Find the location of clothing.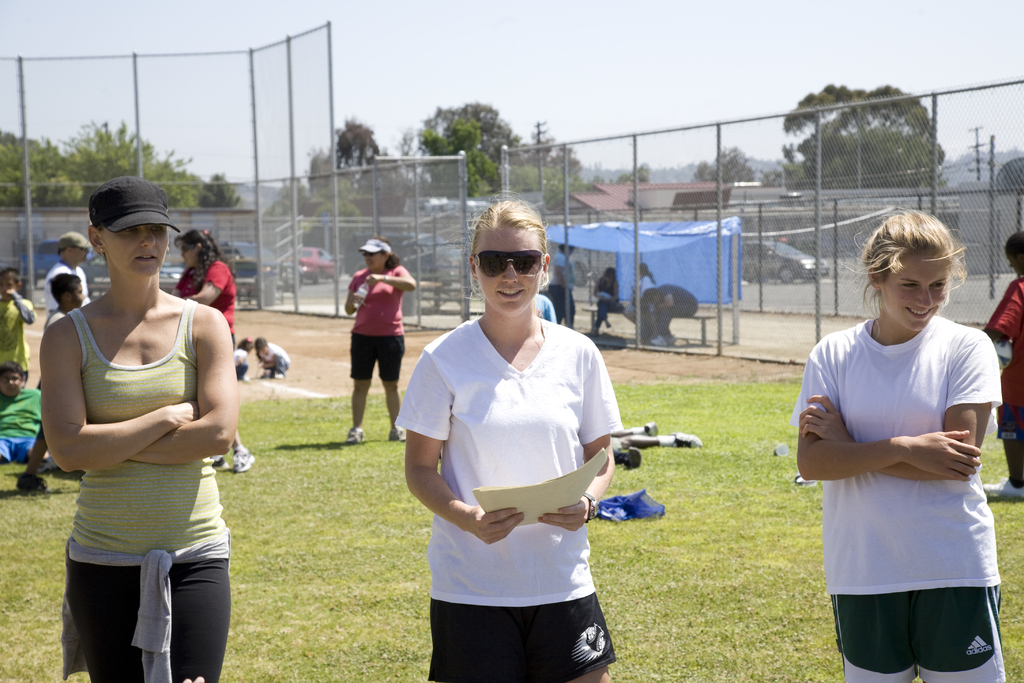
Location: pyautogui.locateOnScreen(632, 276, 662, 329).
